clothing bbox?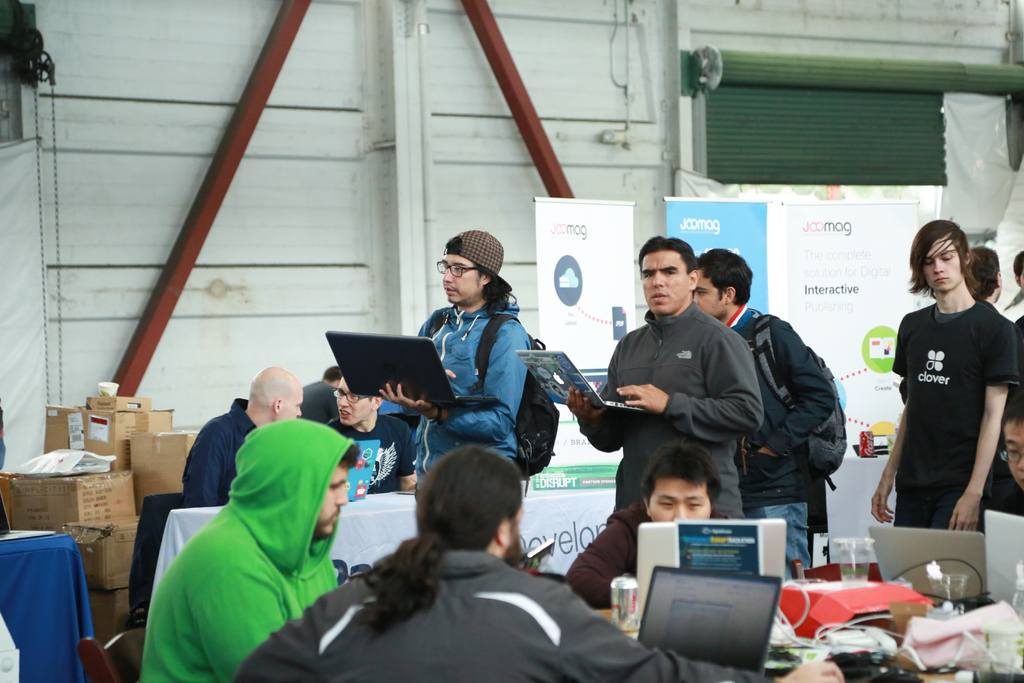
[888,302,1023,527]
